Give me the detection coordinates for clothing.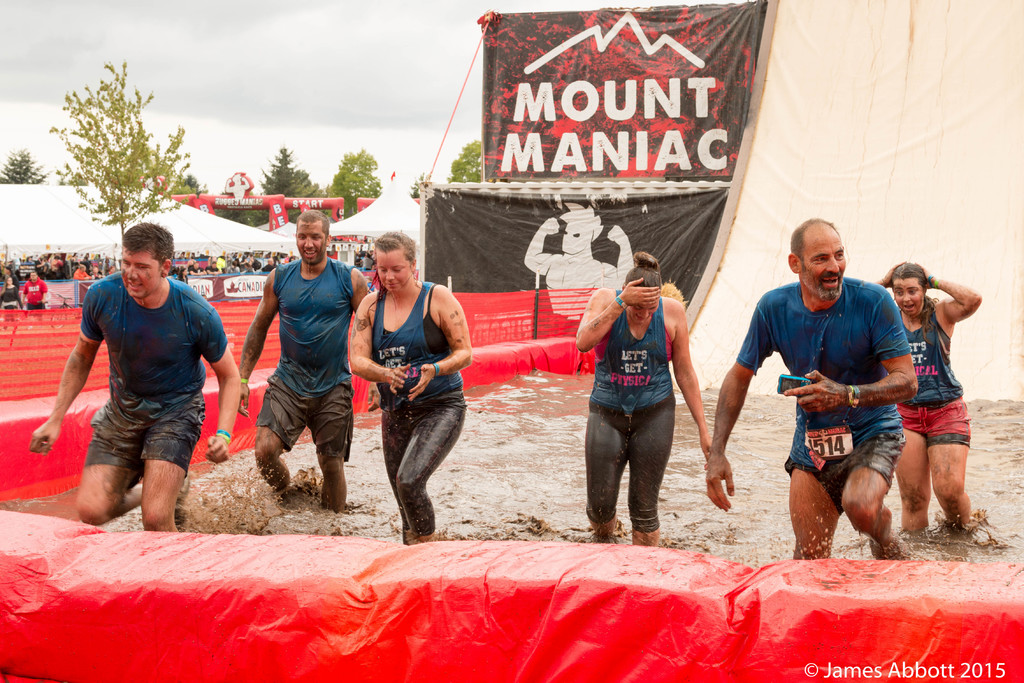
l=735, t=277, r=913, b=516.
